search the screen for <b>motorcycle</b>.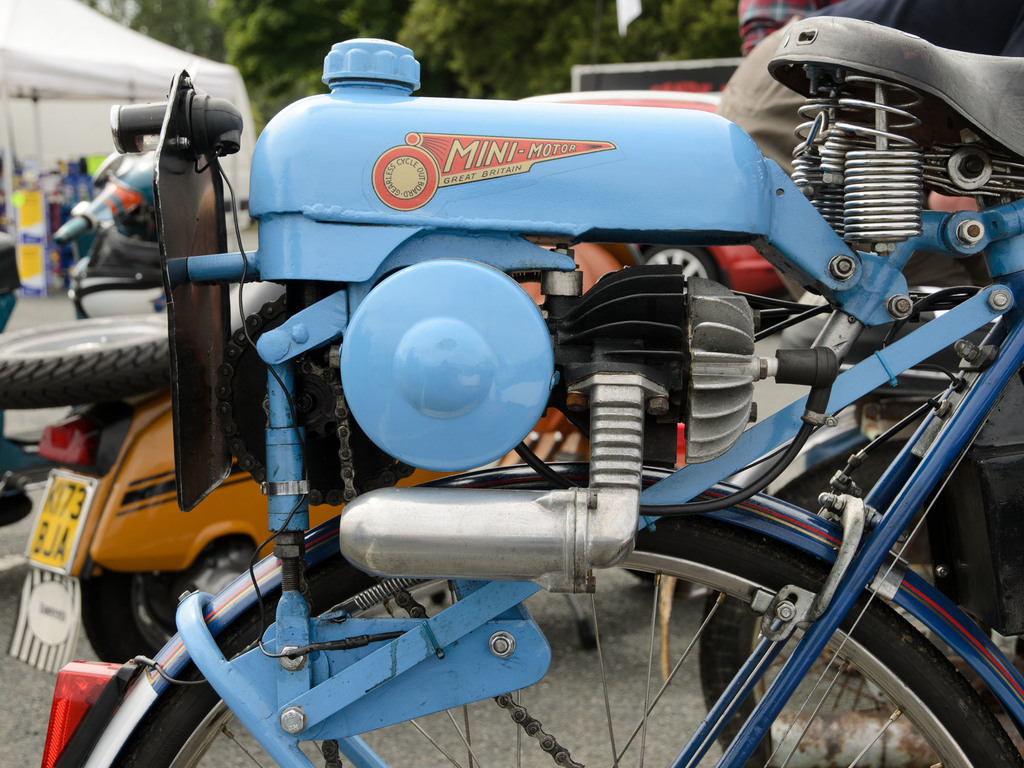
Found at [0,44,996,767].
